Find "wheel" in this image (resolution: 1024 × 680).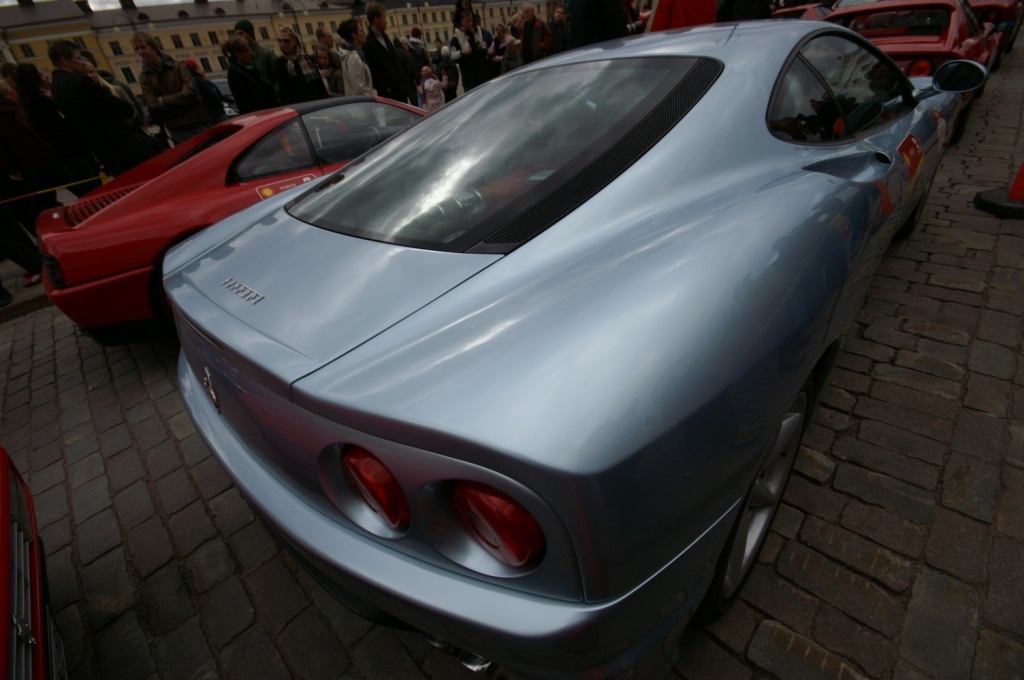
{"left": 909, "top": 168, "right": 937, "bottom": 232}.
